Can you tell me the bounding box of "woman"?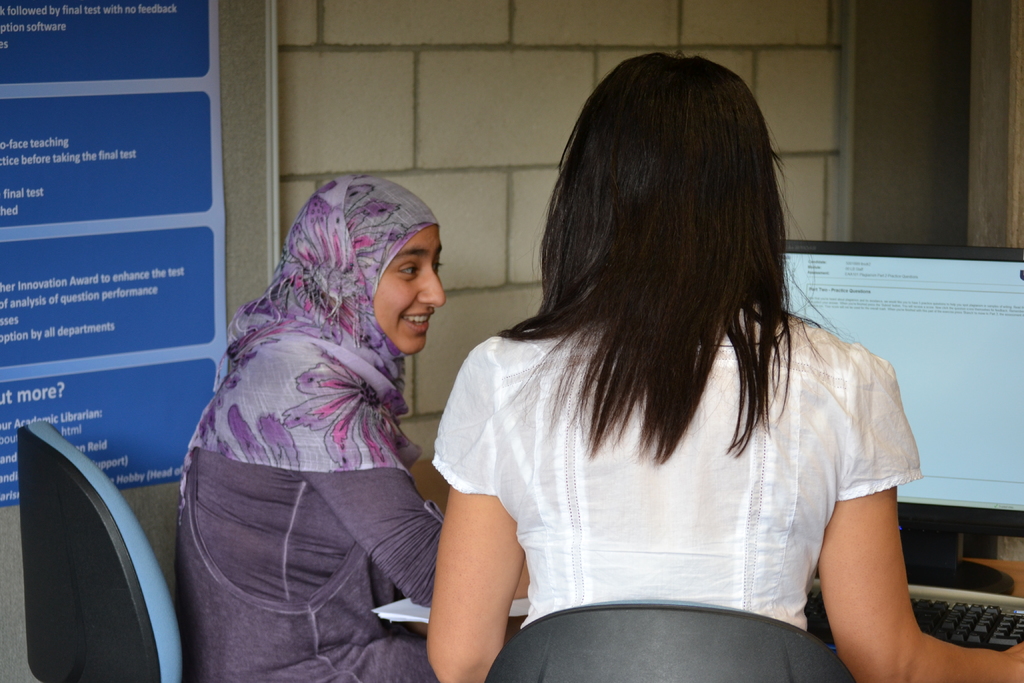
rect(401, 37, 908, 682).
